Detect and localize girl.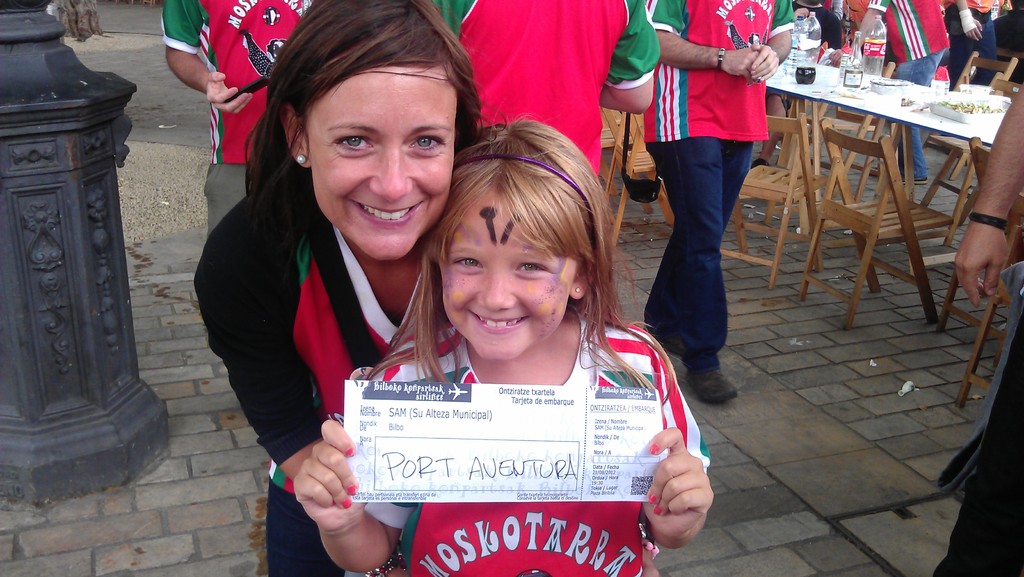
Localized at {"x1": 290, "y1": 117, "x2": 711, "y2": 576}.
